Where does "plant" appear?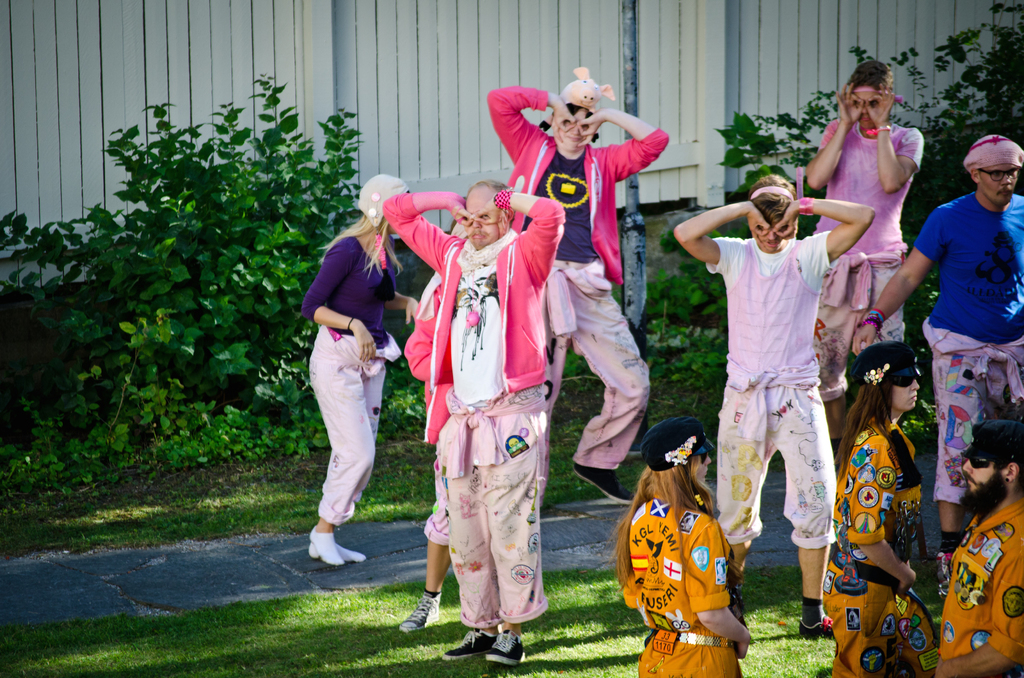
Appears at l=24, t=80, r=349, b=526.
